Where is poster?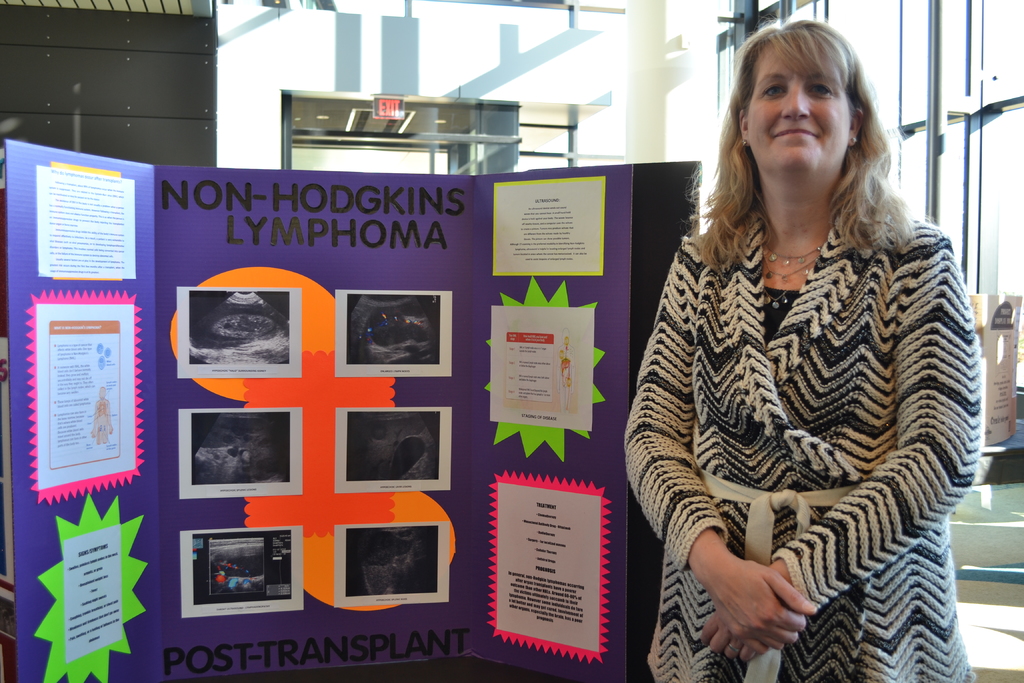
<bbox>493, 484, 598, 652</bbox>.
